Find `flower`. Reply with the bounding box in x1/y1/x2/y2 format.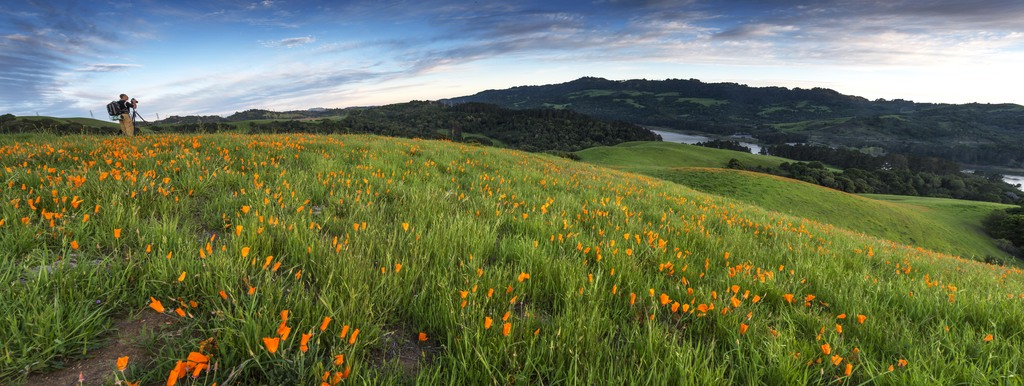
752/293/760/305.
